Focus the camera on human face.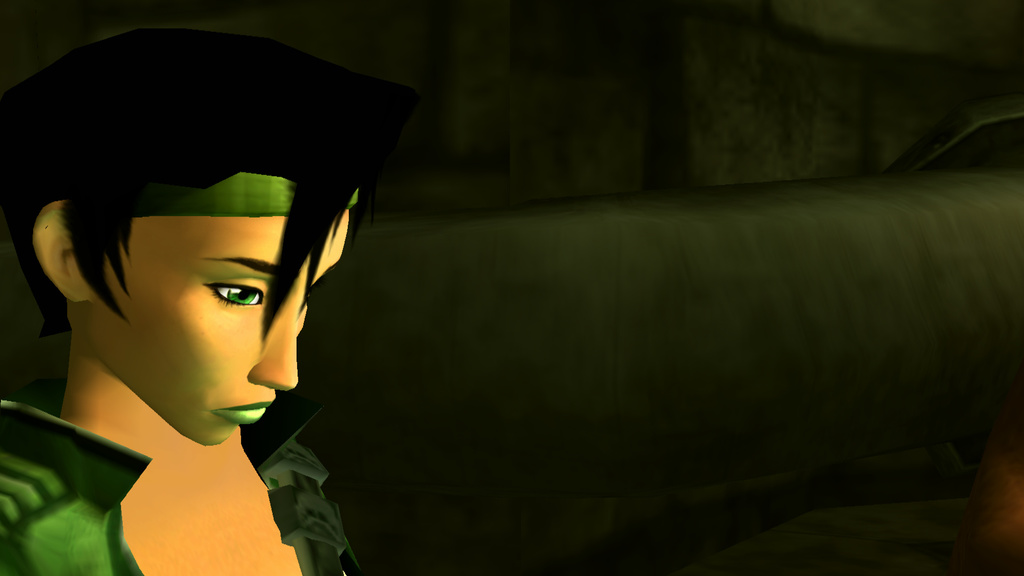
Focus region: pyautogui.locateOnScreen(92, 213, 355, 444).
